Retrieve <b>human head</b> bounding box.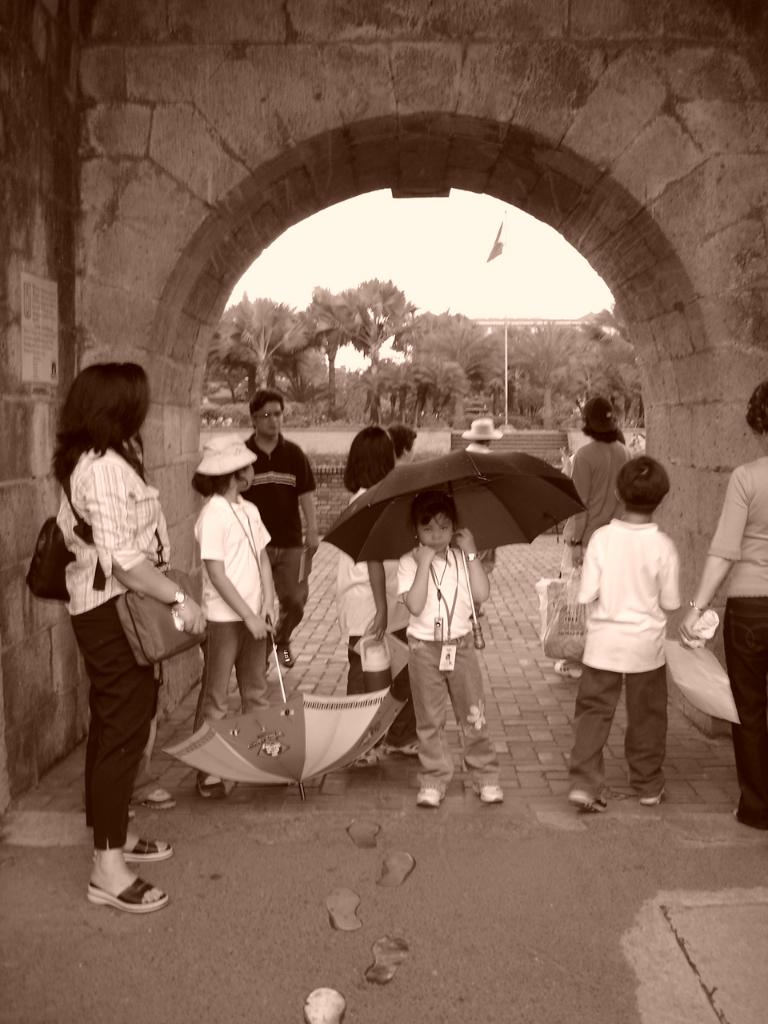
Bounding box: BBox(742, 385, 767, 450).
